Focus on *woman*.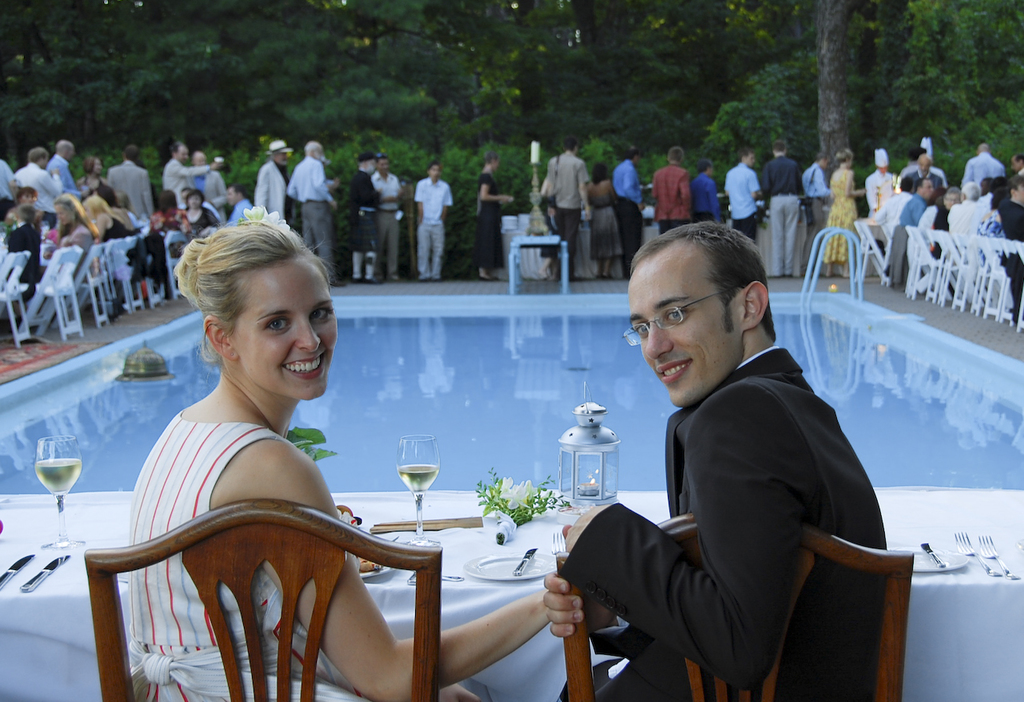
Focused at 476,154,510,280.
